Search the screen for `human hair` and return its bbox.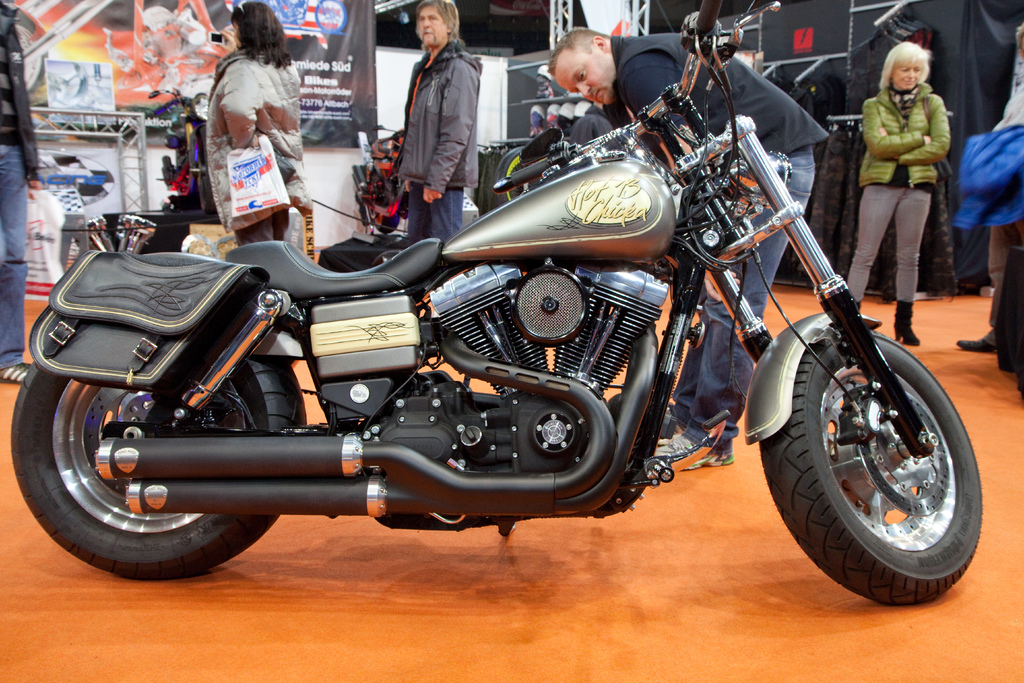
Found: <bbox>877, 40, 929, 88</bbox>.
